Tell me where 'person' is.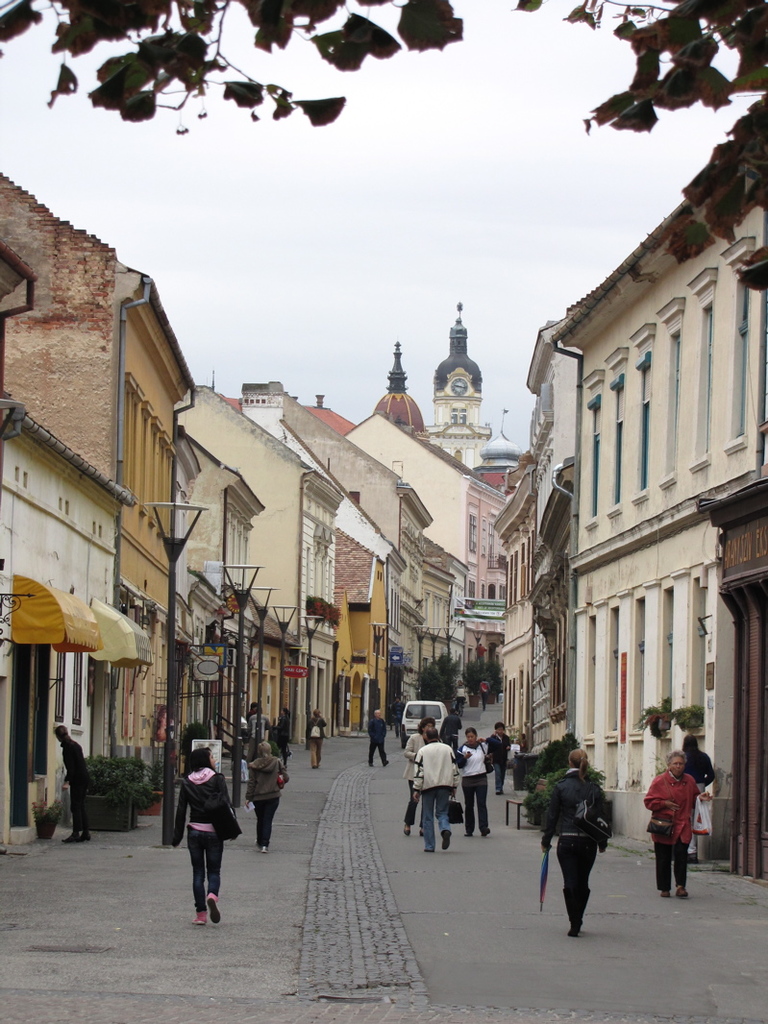
'person' is at region(168, 732, 240, 918).
